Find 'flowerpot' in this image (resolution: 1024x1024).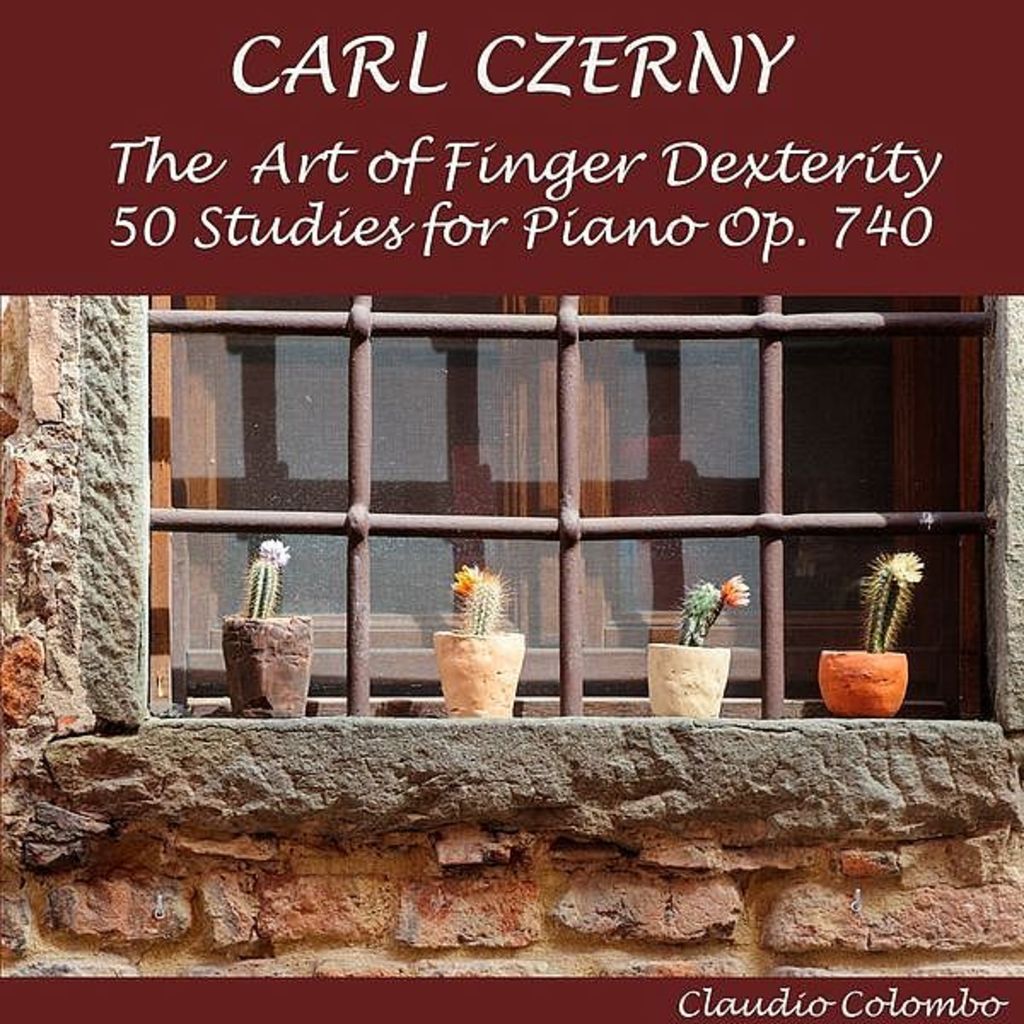
<bbox>224, 613, 312, 713</bbox>.
